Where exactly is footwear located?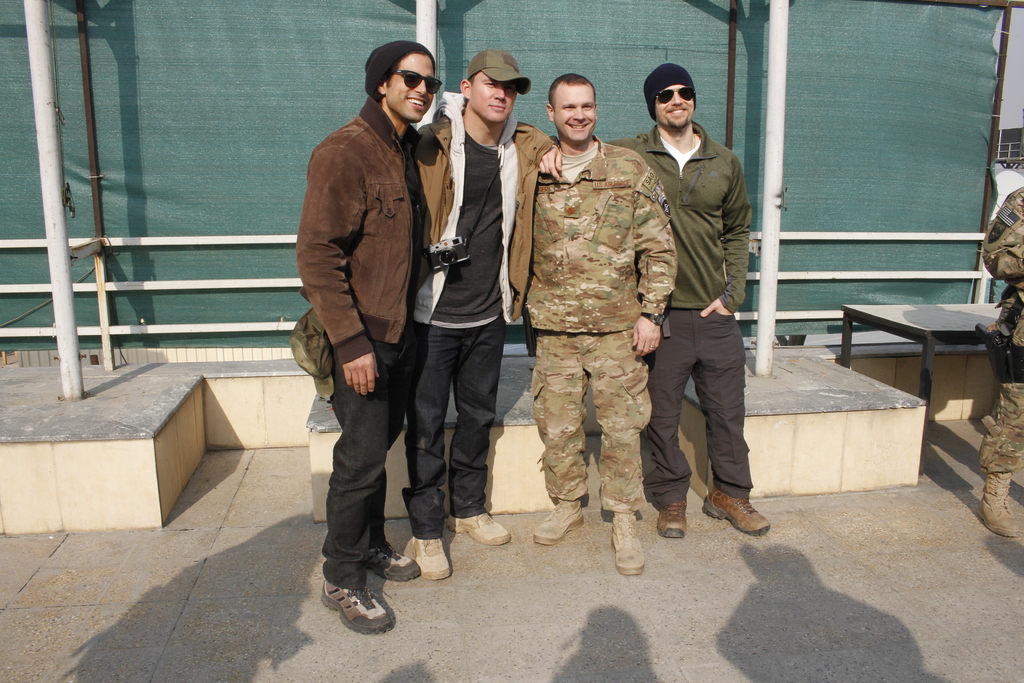
Its bounding box is pyautogui.locateOnScreen(656, 497, 687, 537).
